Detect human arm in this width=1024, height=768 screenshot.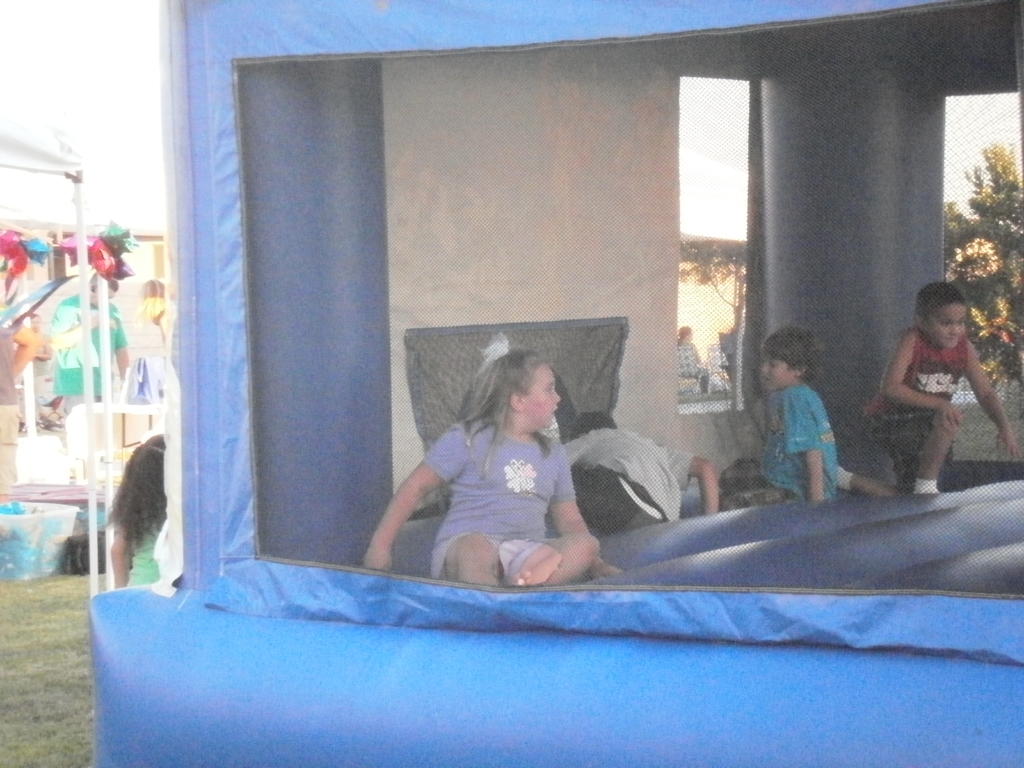
Detection: [left=785, top=399, right=826, bottom=506].
